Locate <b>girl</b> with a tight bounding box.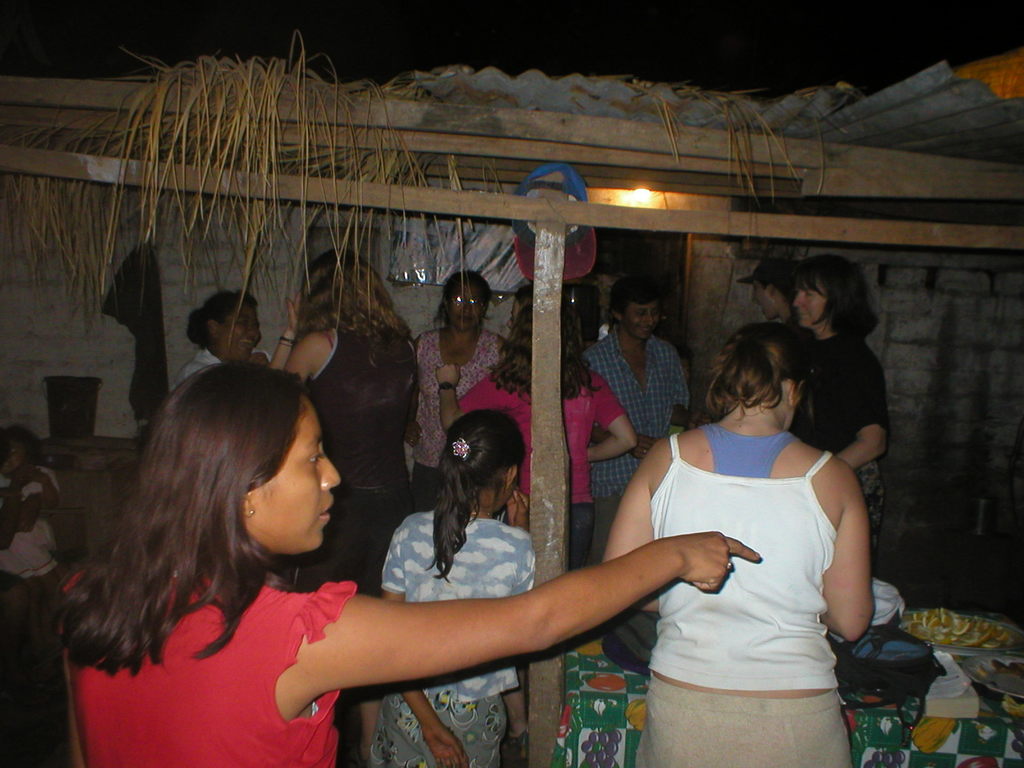
(437, 292, 634, 576).
